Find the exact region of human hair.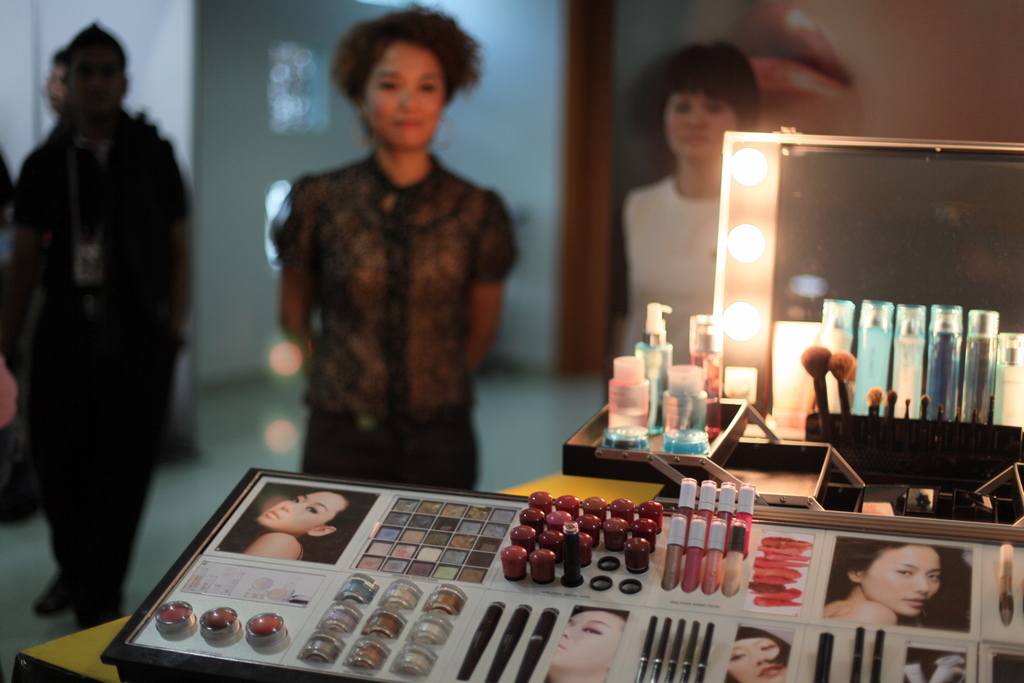
Exact region: 825 531 974 642.
